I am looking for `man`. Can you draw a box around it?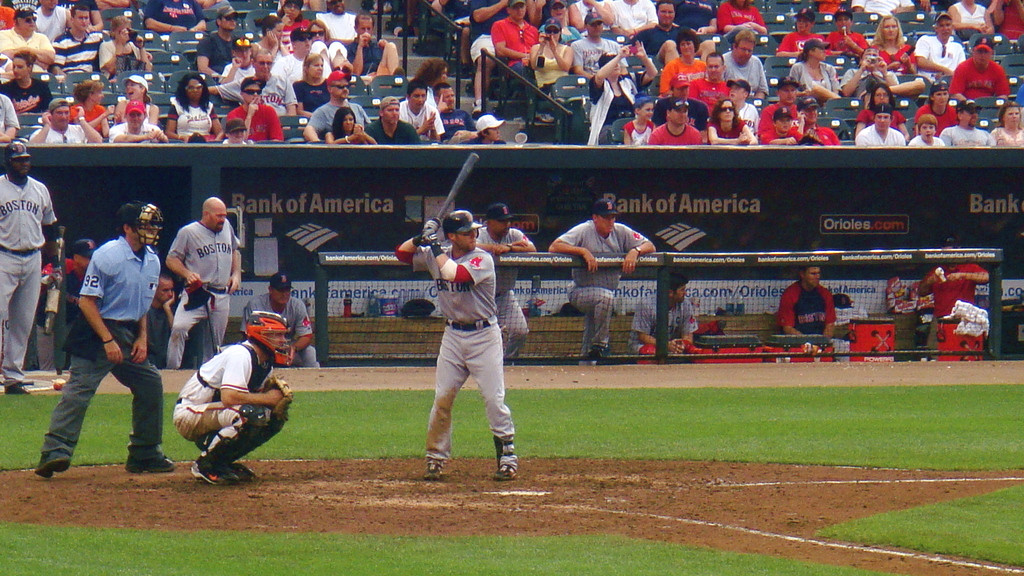
Sure, the bounding box is (x1=224, y1=74, x2=286, y2=146).
